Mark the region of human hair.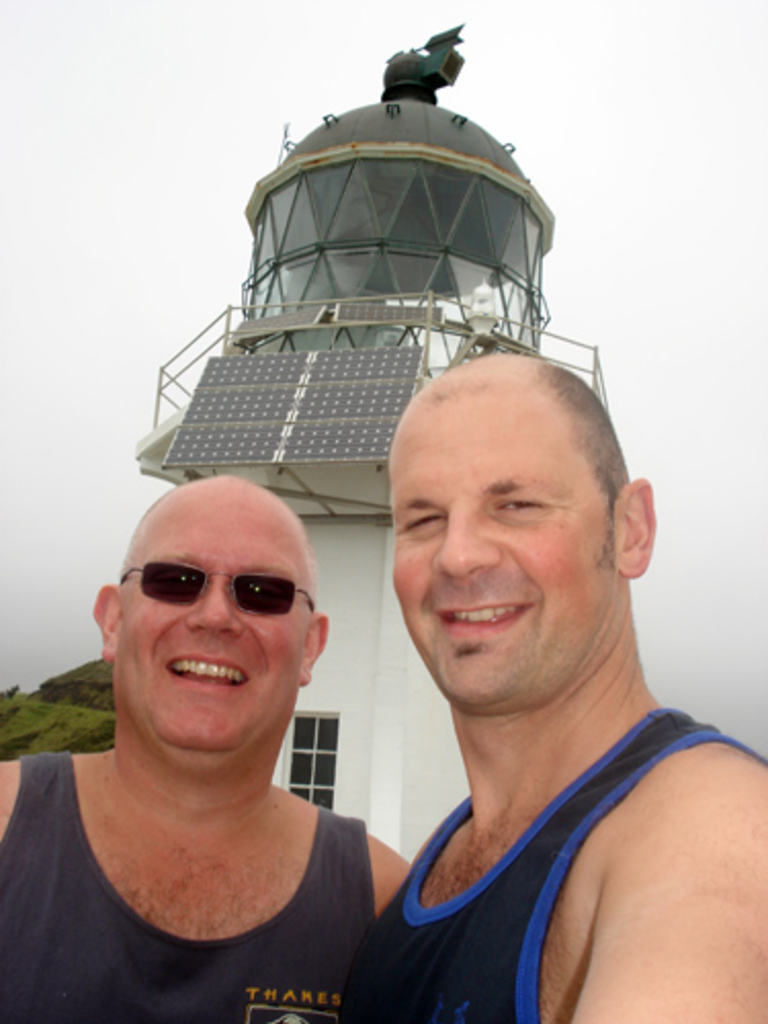
Region: box(547, 365, 629, 504).
